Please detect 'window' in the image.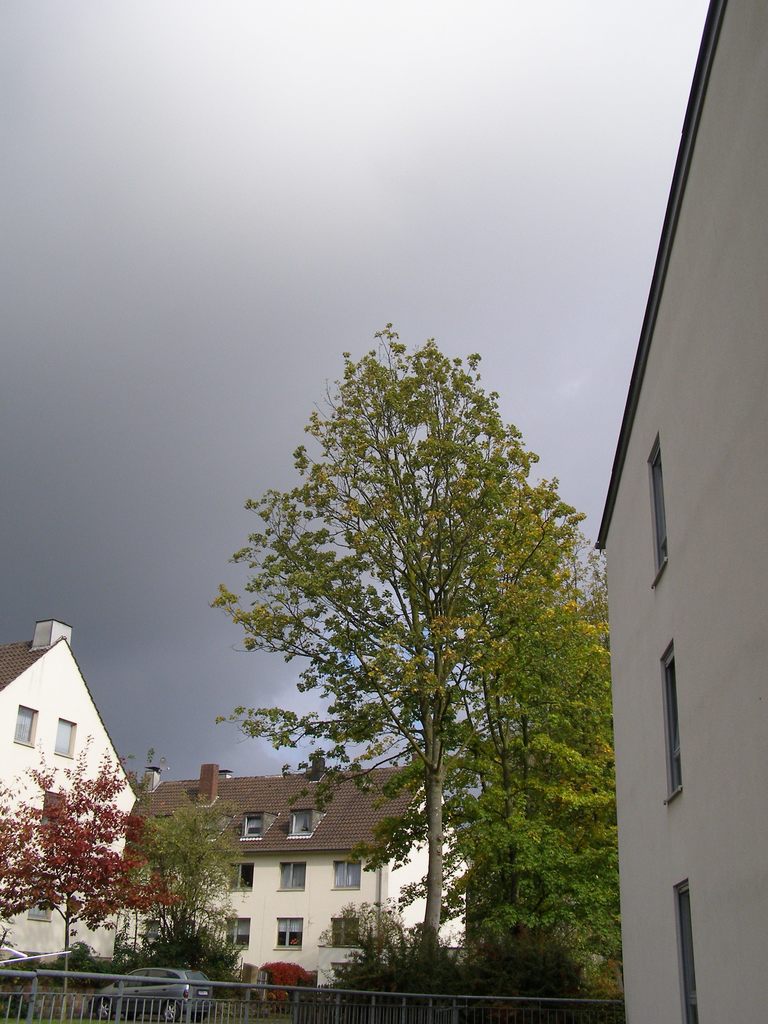
224 861 252 891.
